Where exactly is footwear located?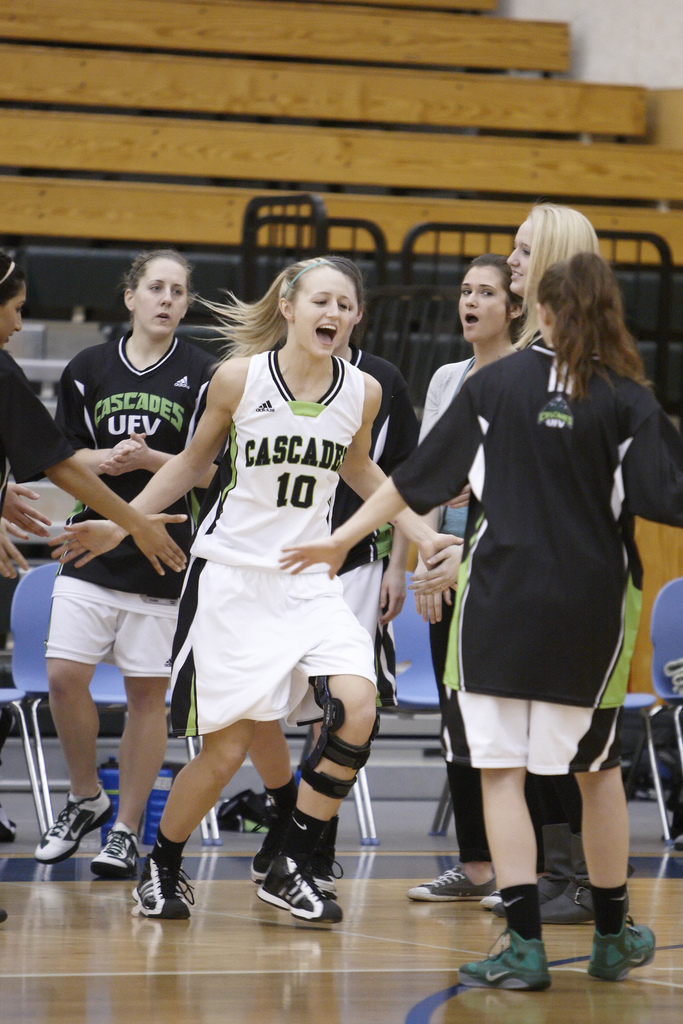
Its bounding box is 0 907 6 922.
